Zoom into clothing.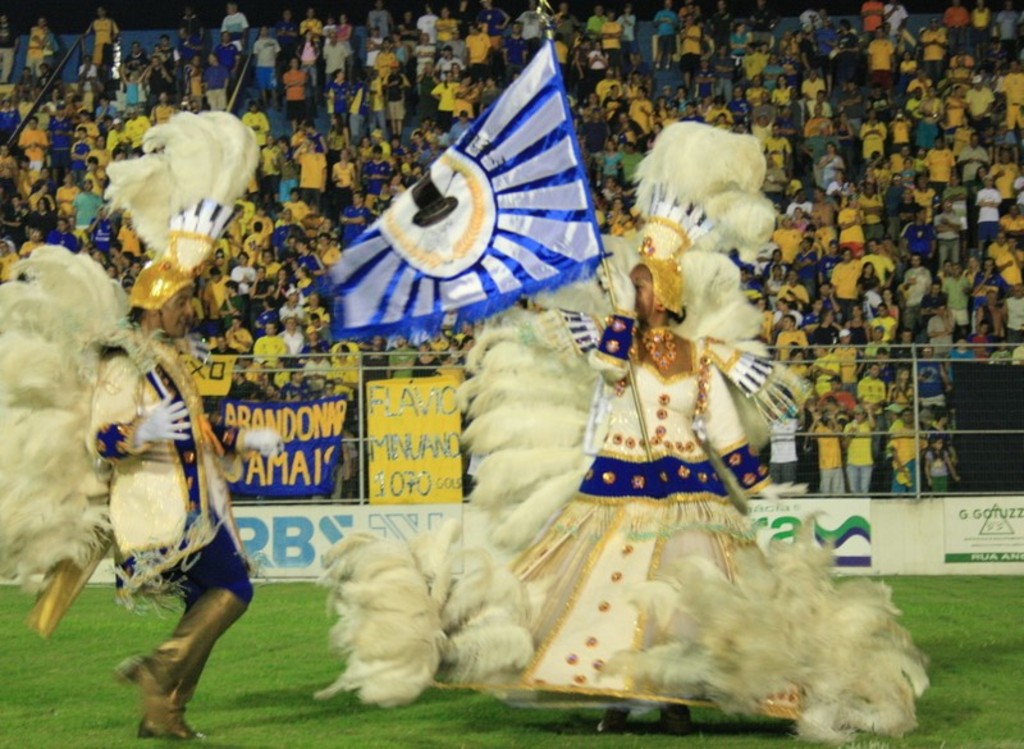
Zoom target: 38:234:76:256.
